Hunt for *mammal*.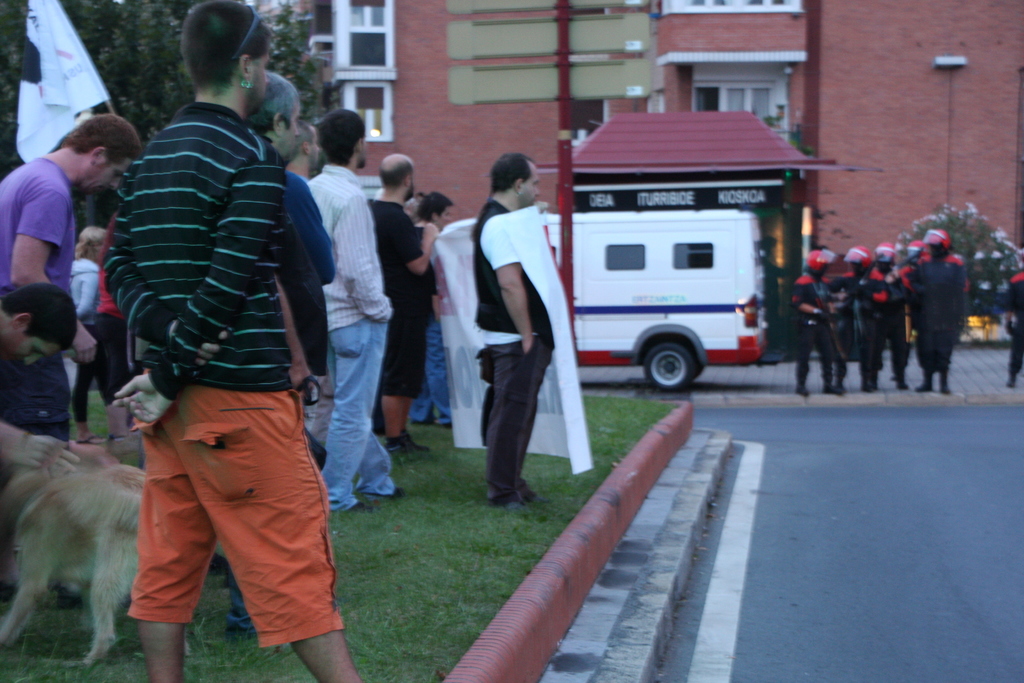
Hunted down at (x1=0, y1=112, x2=140, y2=440).
